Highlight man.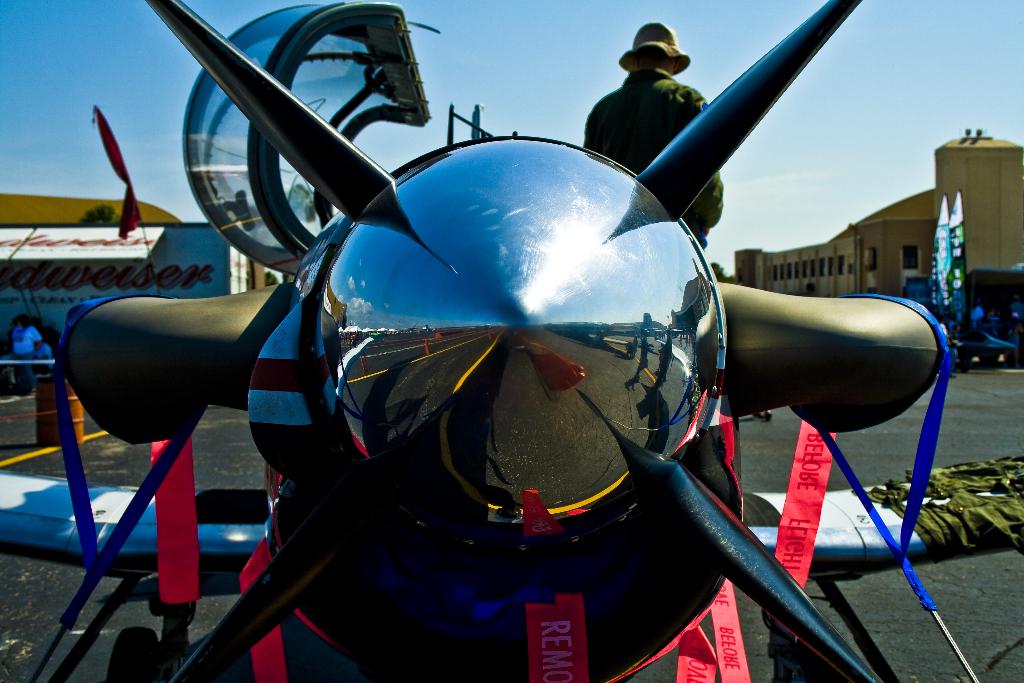
Highlighted region: (left=13, top=315, right=42, bottom=388).
